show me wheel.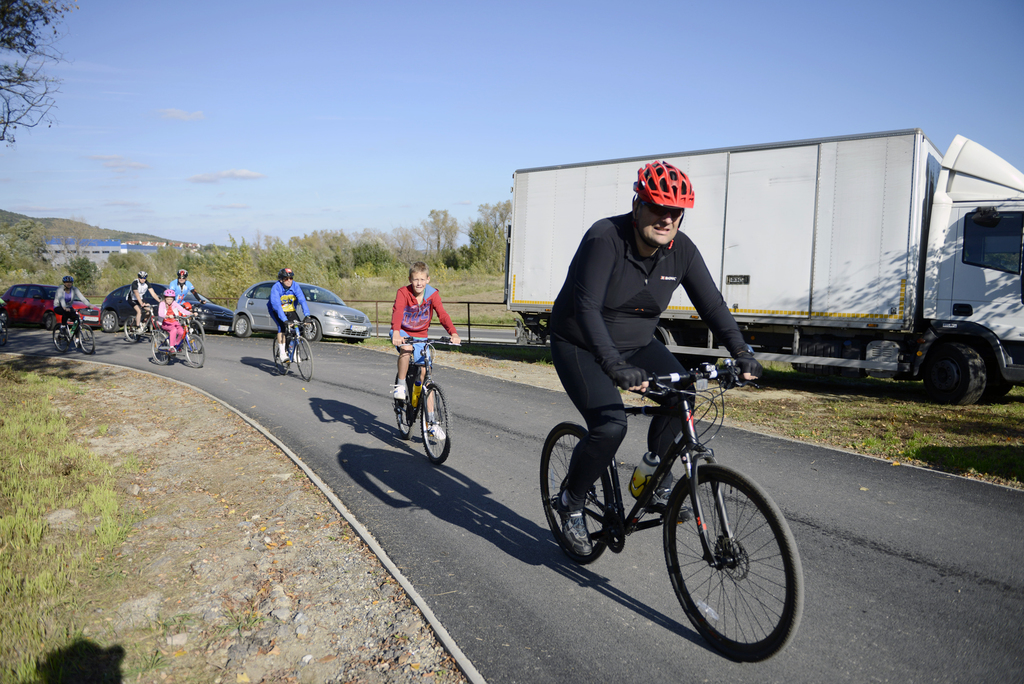
wheel is here: 396, 375, 413, 437.
